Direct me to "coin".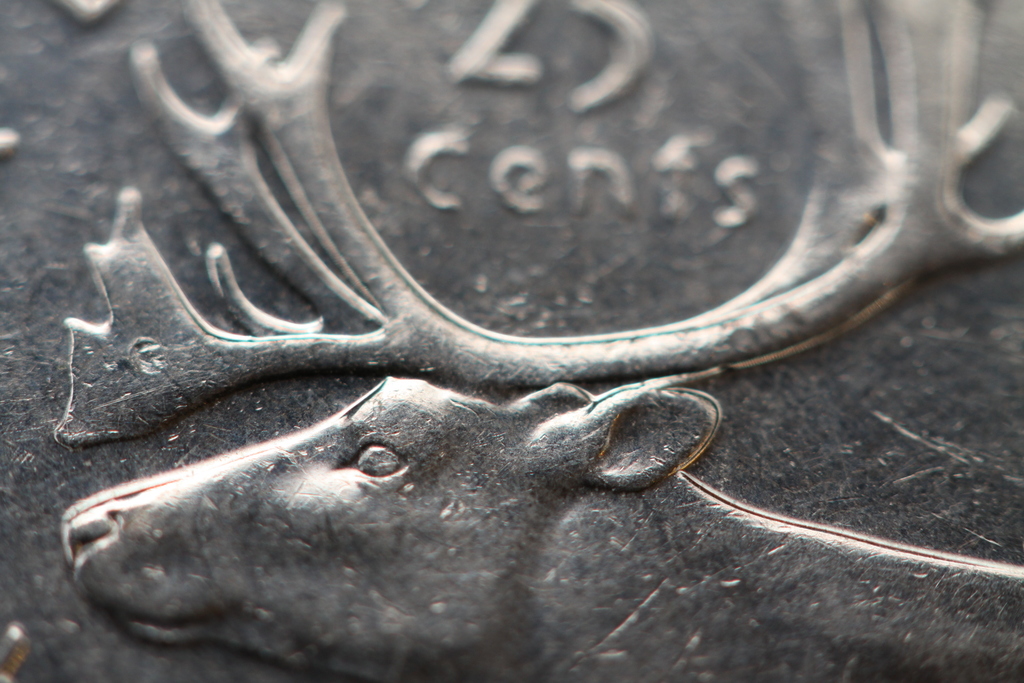
Direction: 0, 0, 1023, 682.
